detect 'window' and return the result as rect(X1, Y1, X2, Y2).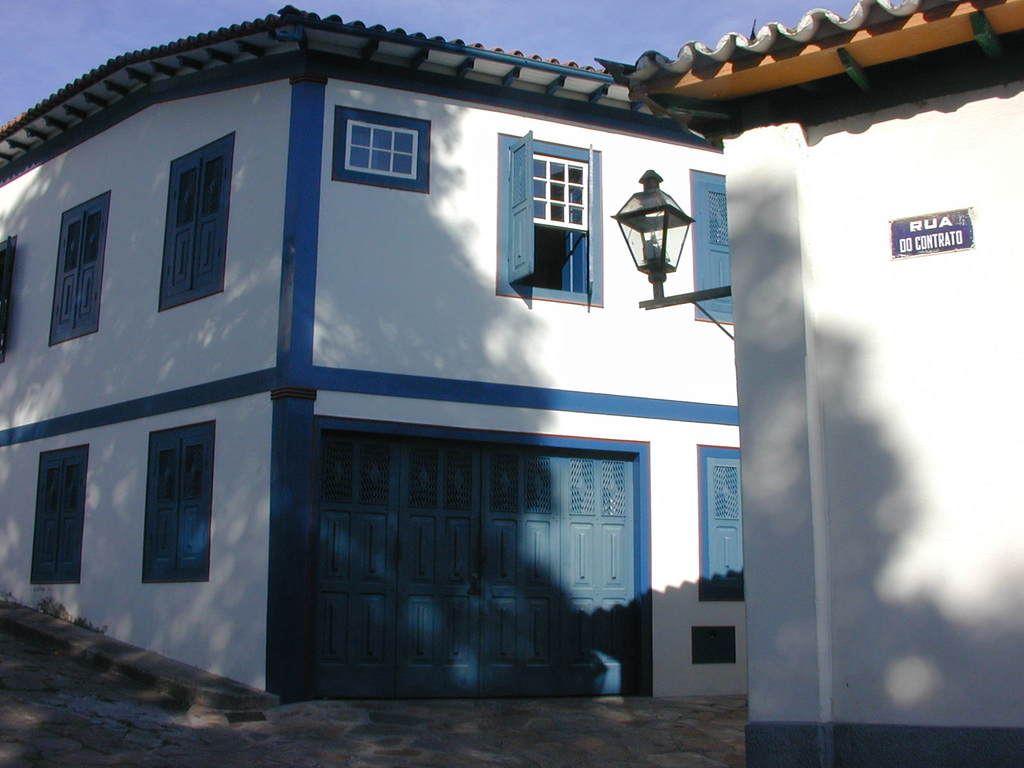
rect(502, 126, 602, 302).
